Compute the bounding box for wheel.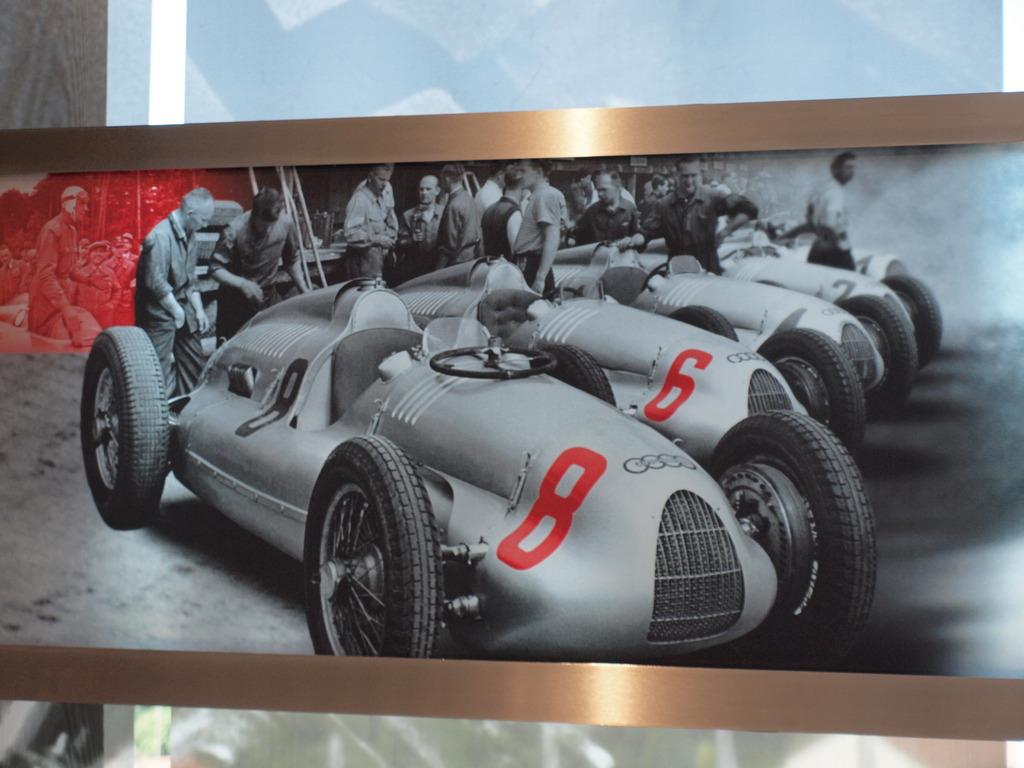
bbox(431, 346, 556, 380).
